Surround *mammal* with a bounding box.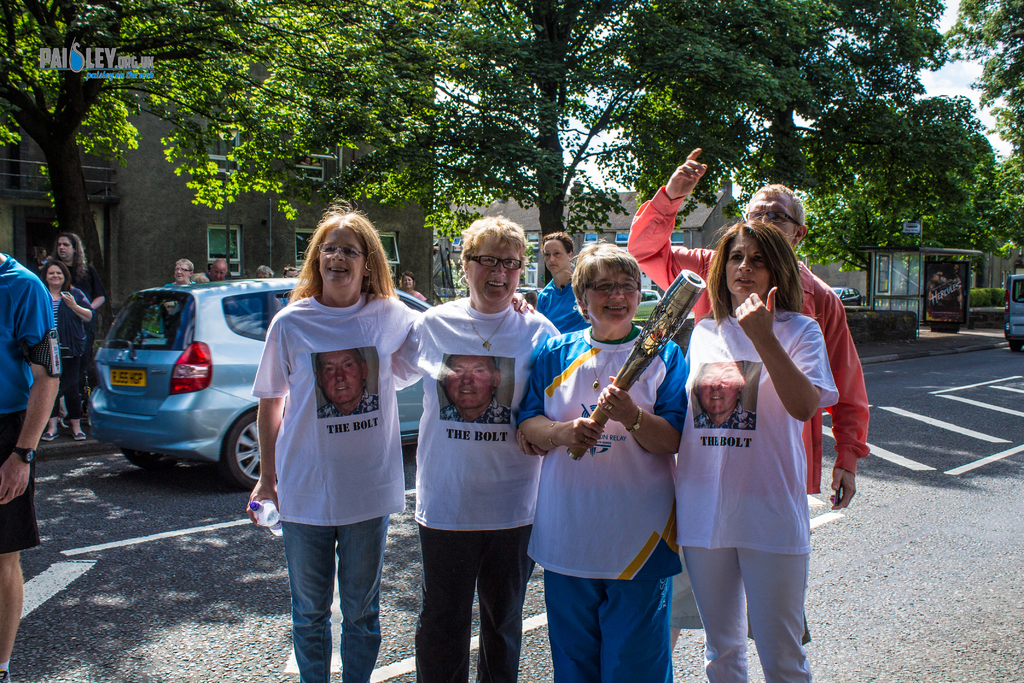
crop(205, 258, 227, 281).
